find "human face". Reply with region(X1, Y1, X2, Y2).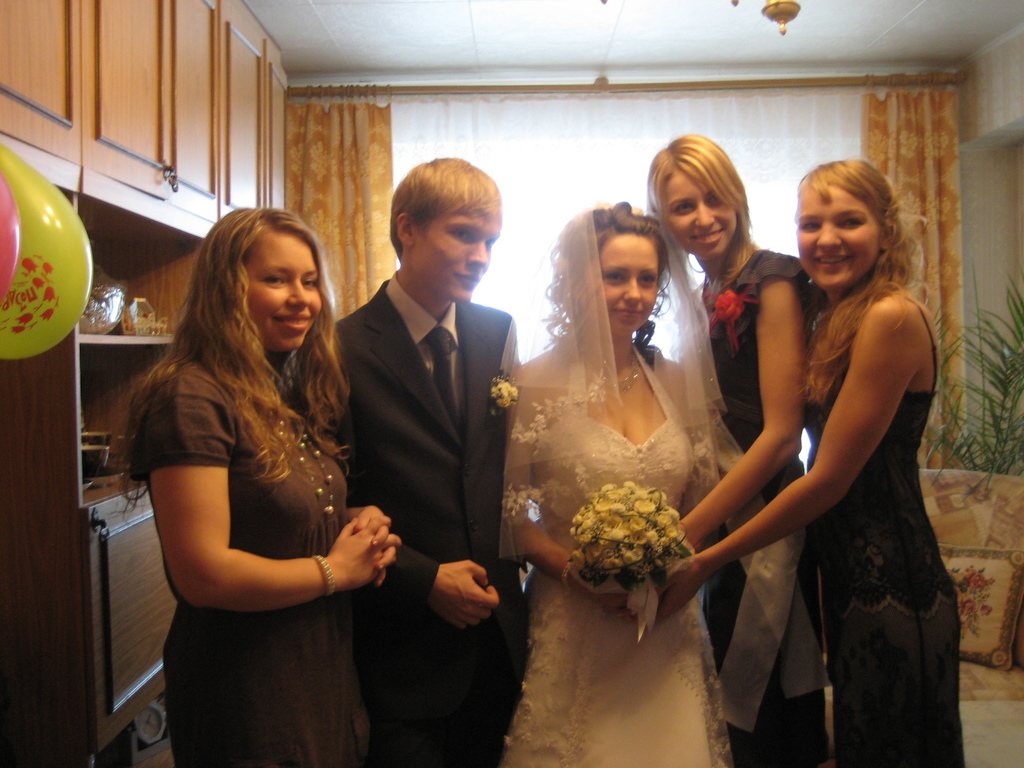
region(585, 233, 660, 340).
